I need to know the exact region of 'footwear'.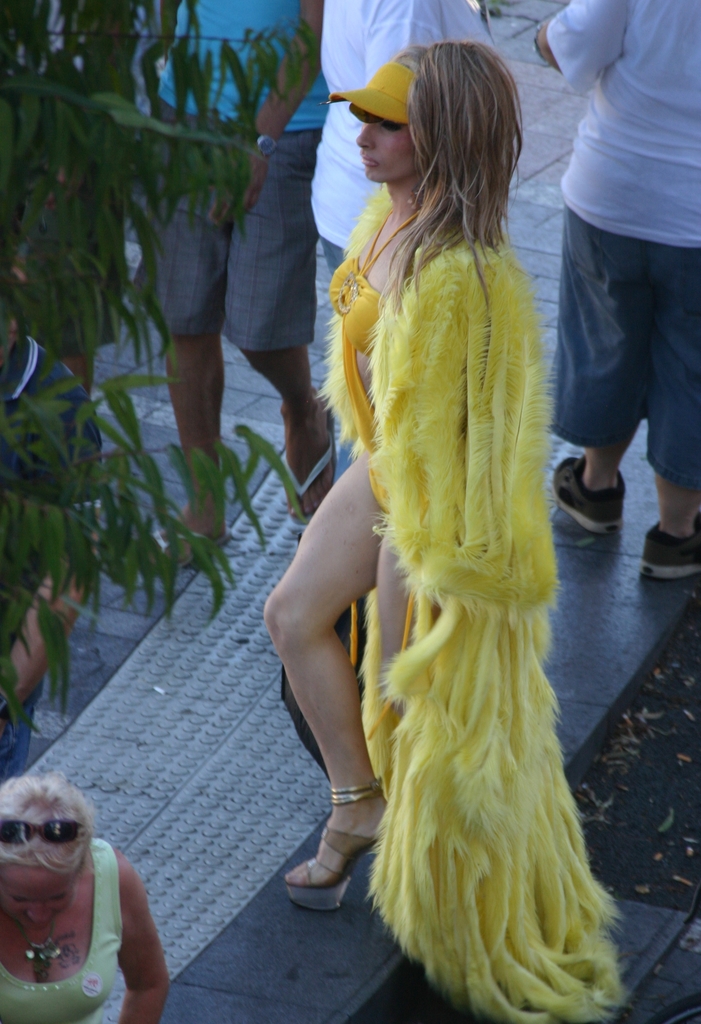
Region: [x1=280, y1=408, x2=332, y2=529].
